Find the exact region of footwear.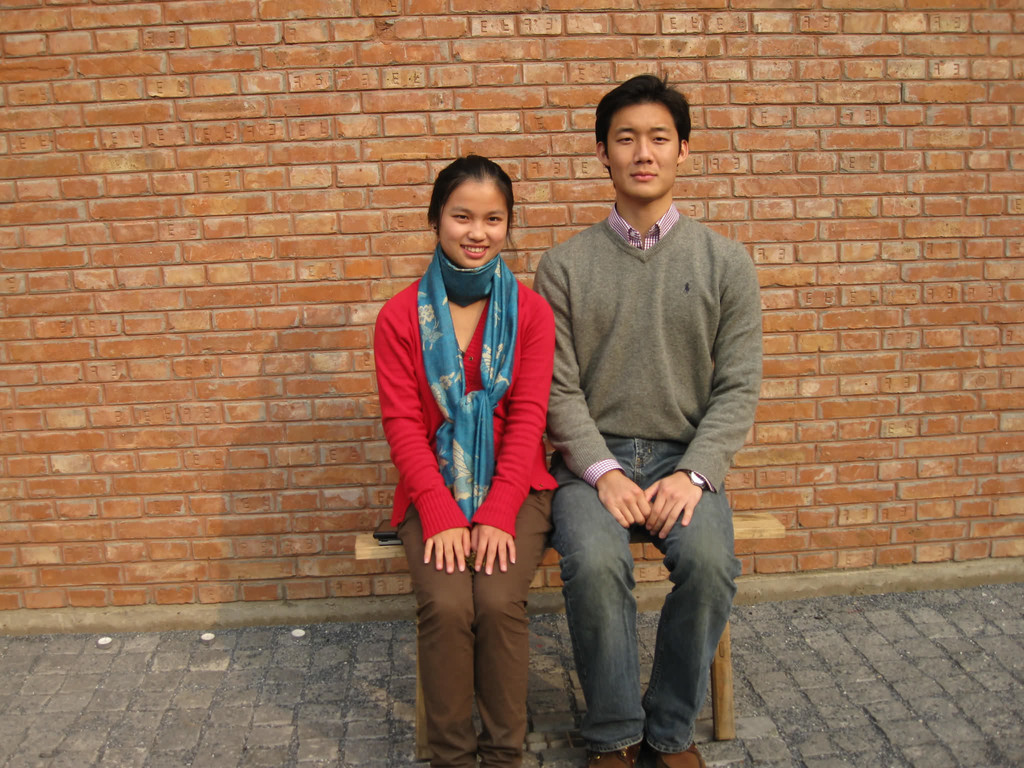
Exact region: region(645, 738, 708, 767).
